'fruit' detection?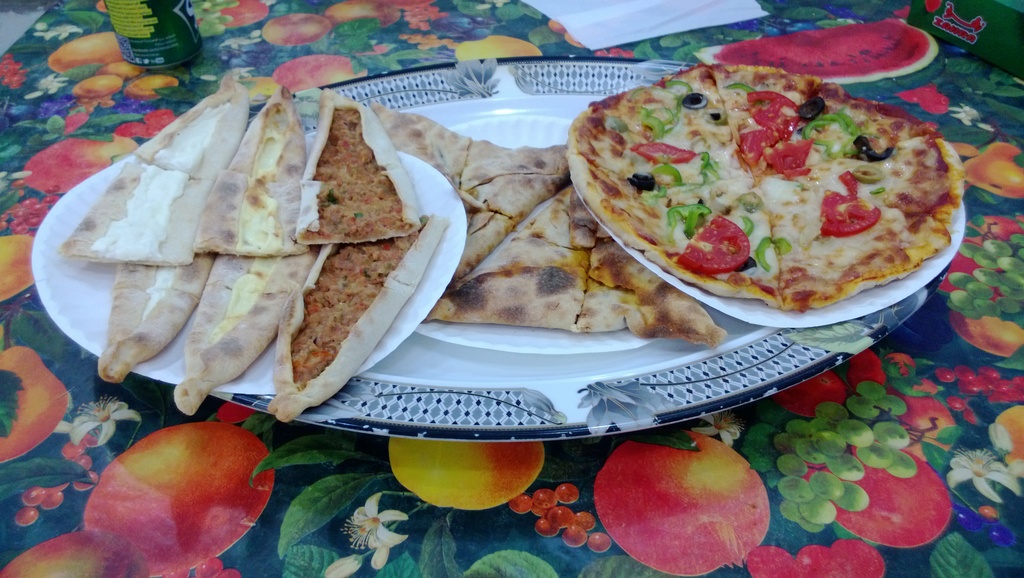
(225,74,277,96)
